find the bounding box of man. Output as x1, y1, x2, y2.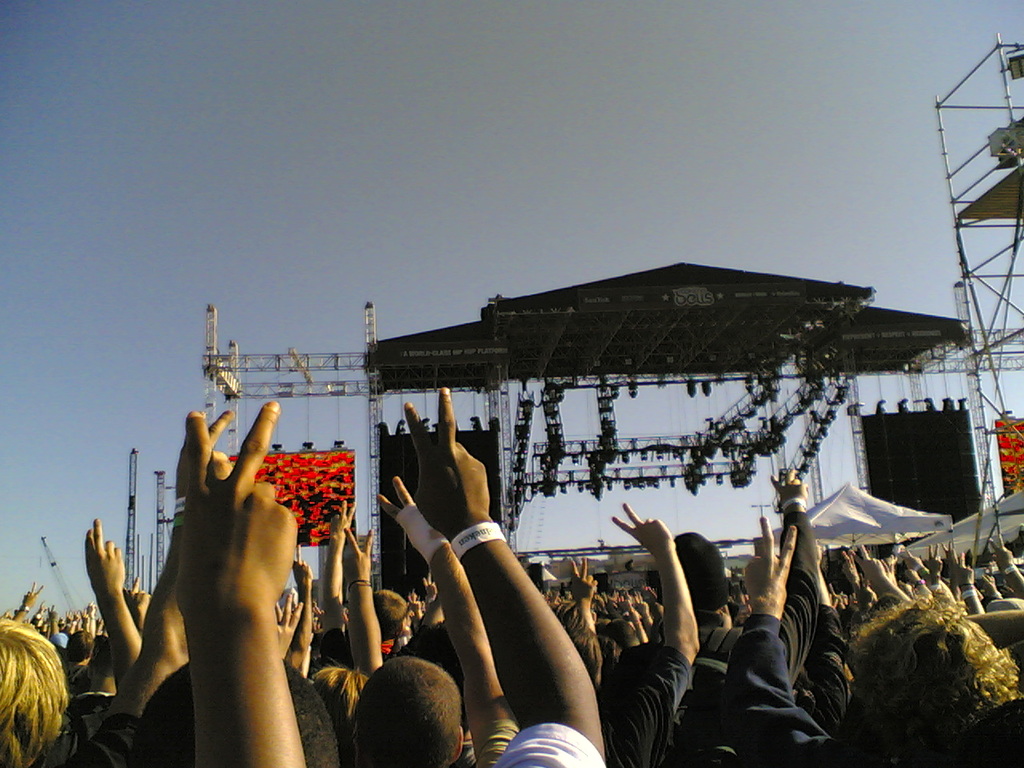
348, 378, 611, 767.
